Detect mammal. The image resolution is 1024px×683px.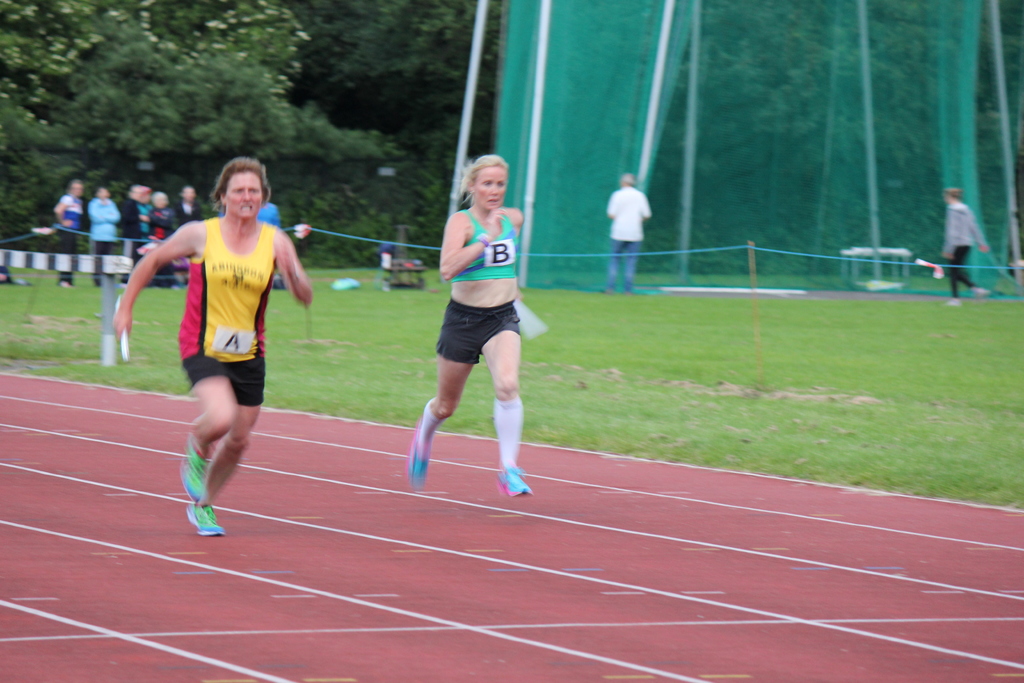
[83,179,126,299].
